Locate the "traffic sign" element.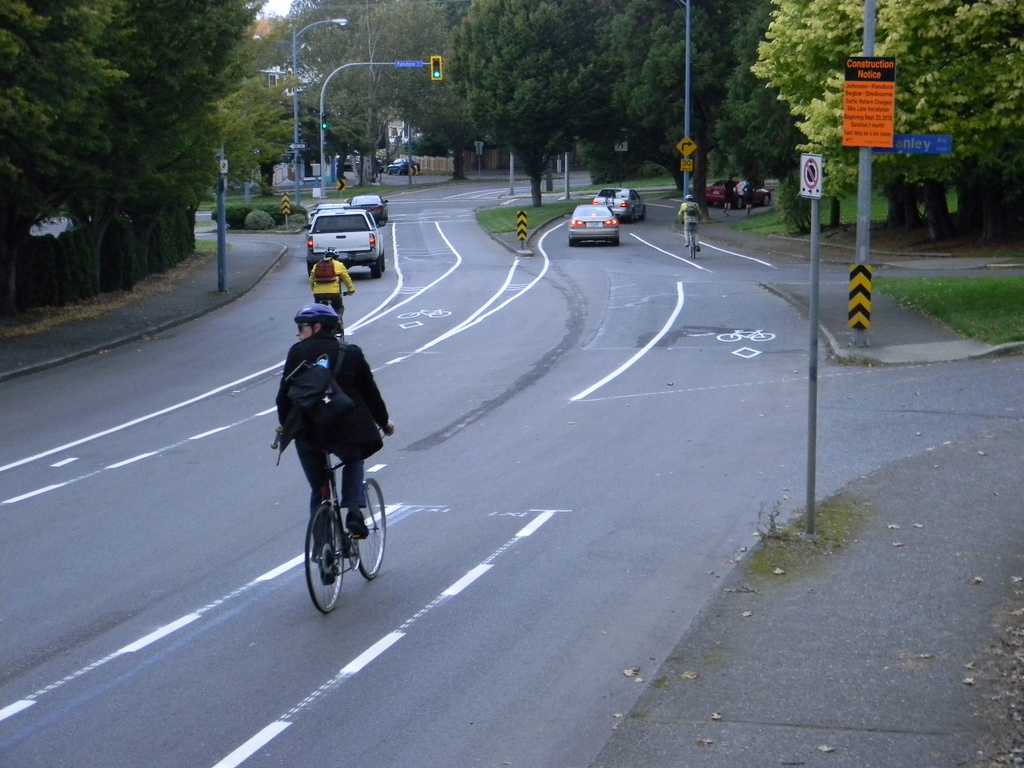
Element bbox: bbox(429, 57, 444, 77).
